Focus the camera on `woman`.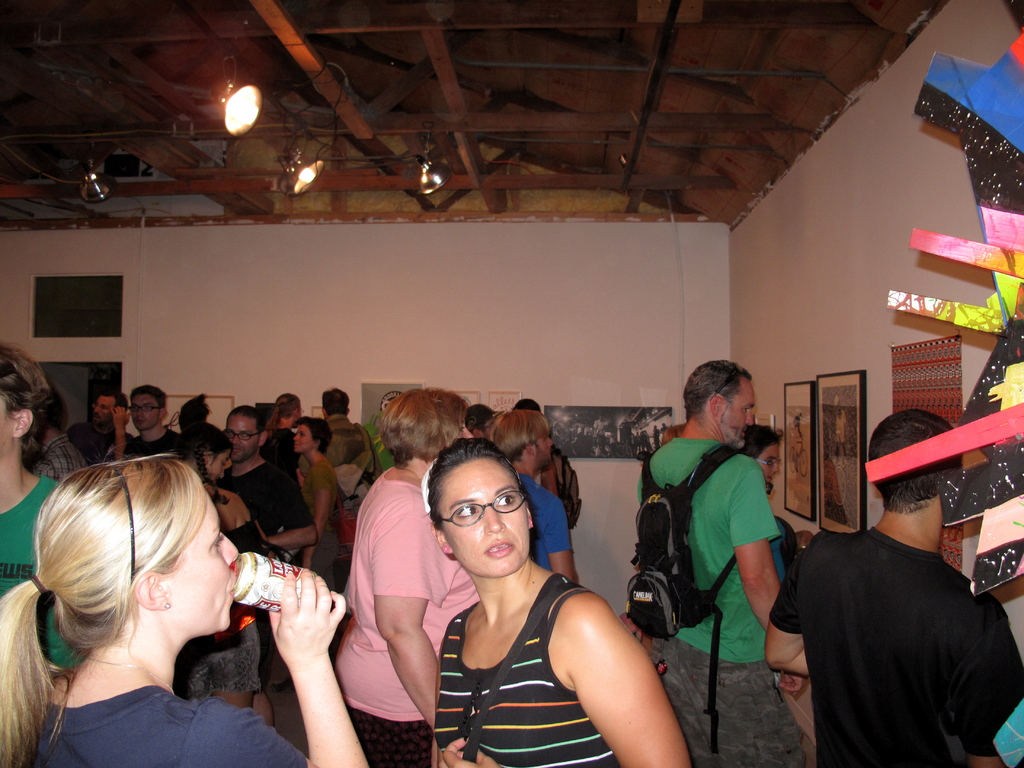
Focus region: (left=387, top=425, right=652, bottom=762).
